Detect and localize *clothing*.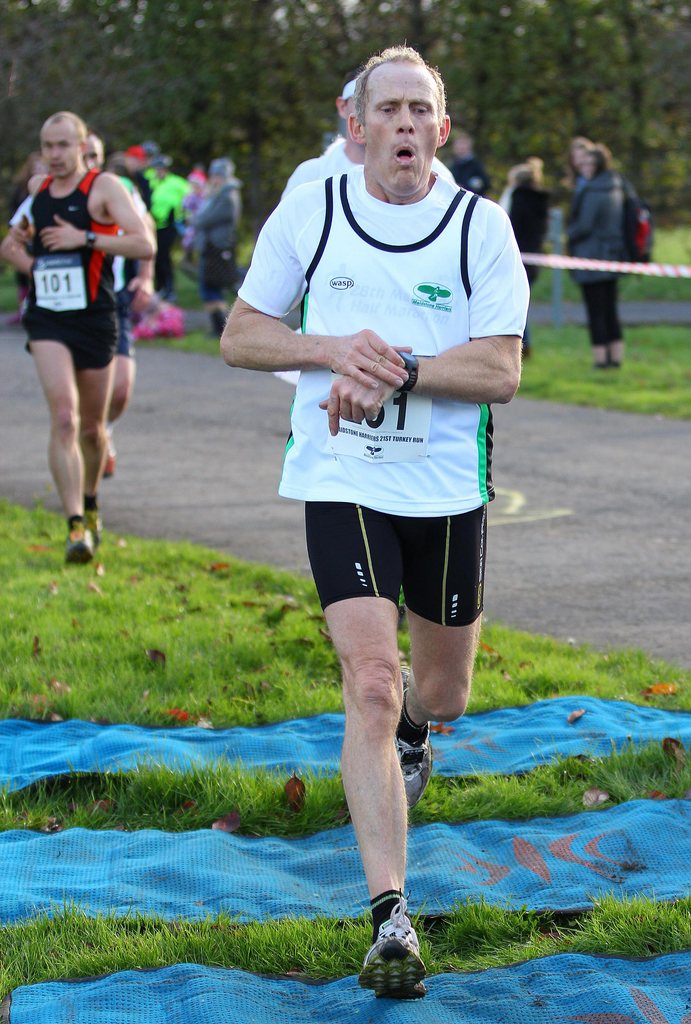
Localized at 549, 162, 633, 353.
